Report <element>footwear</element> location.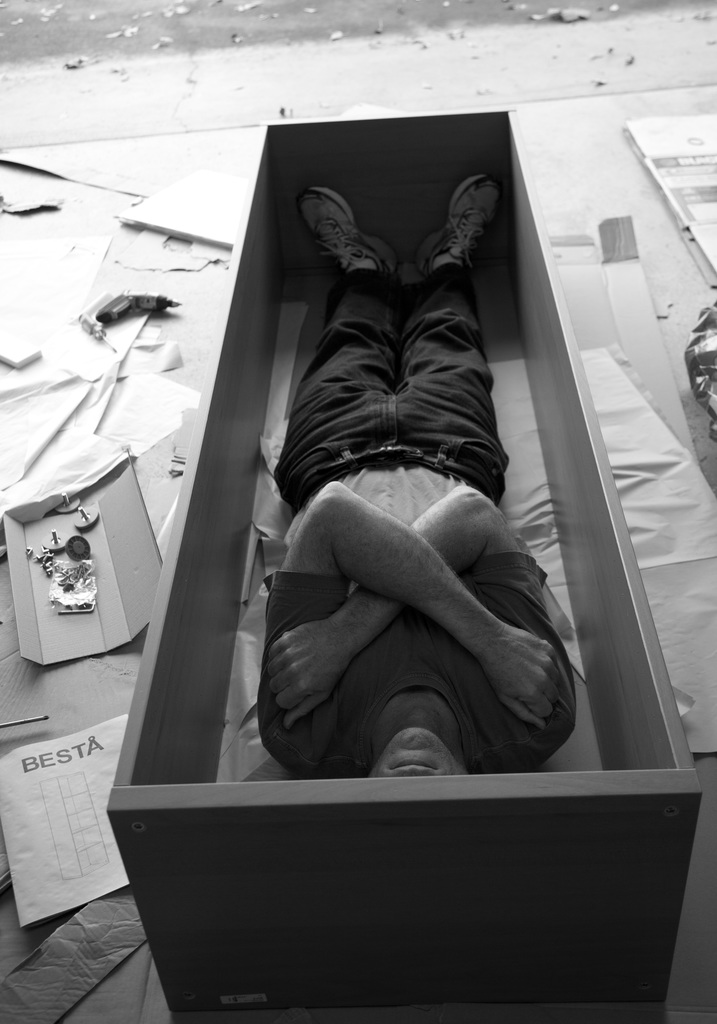
Report: 417:174:498:271.
